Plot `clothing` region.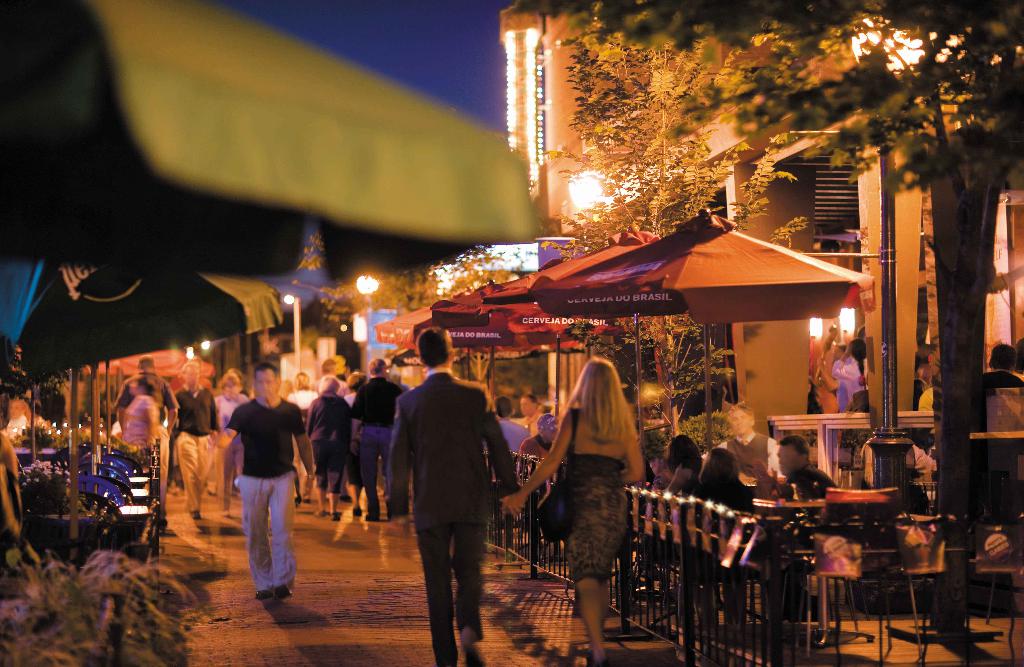
Plotted at [x1=562, y1=405, x2=632, y2=600].
